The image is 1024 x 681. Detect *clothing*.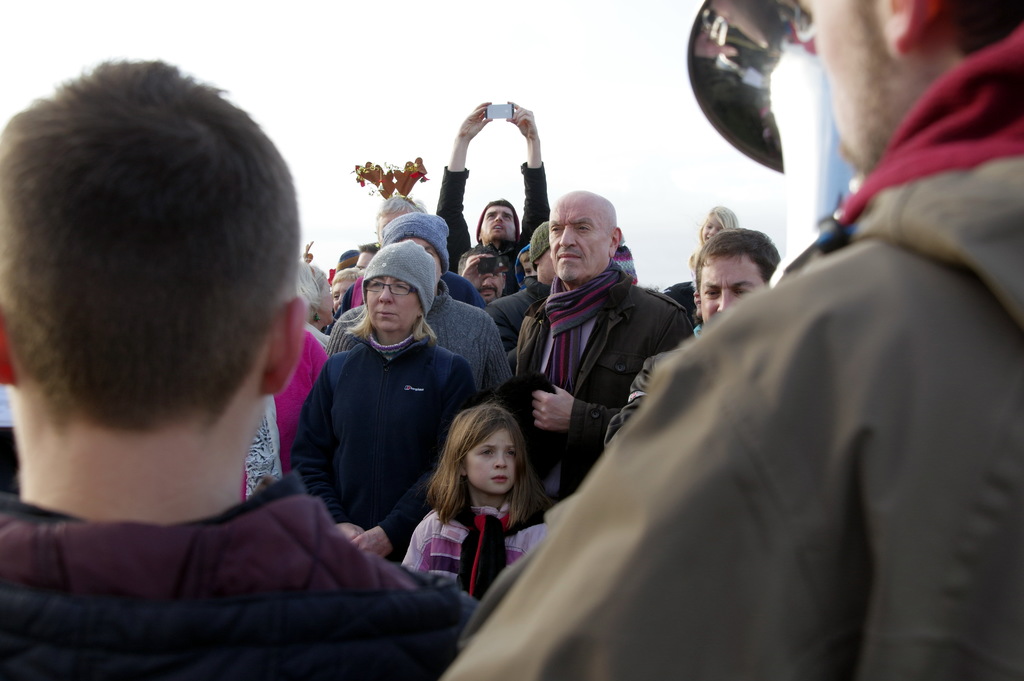
Detection: [324, 280, 509, 401].
